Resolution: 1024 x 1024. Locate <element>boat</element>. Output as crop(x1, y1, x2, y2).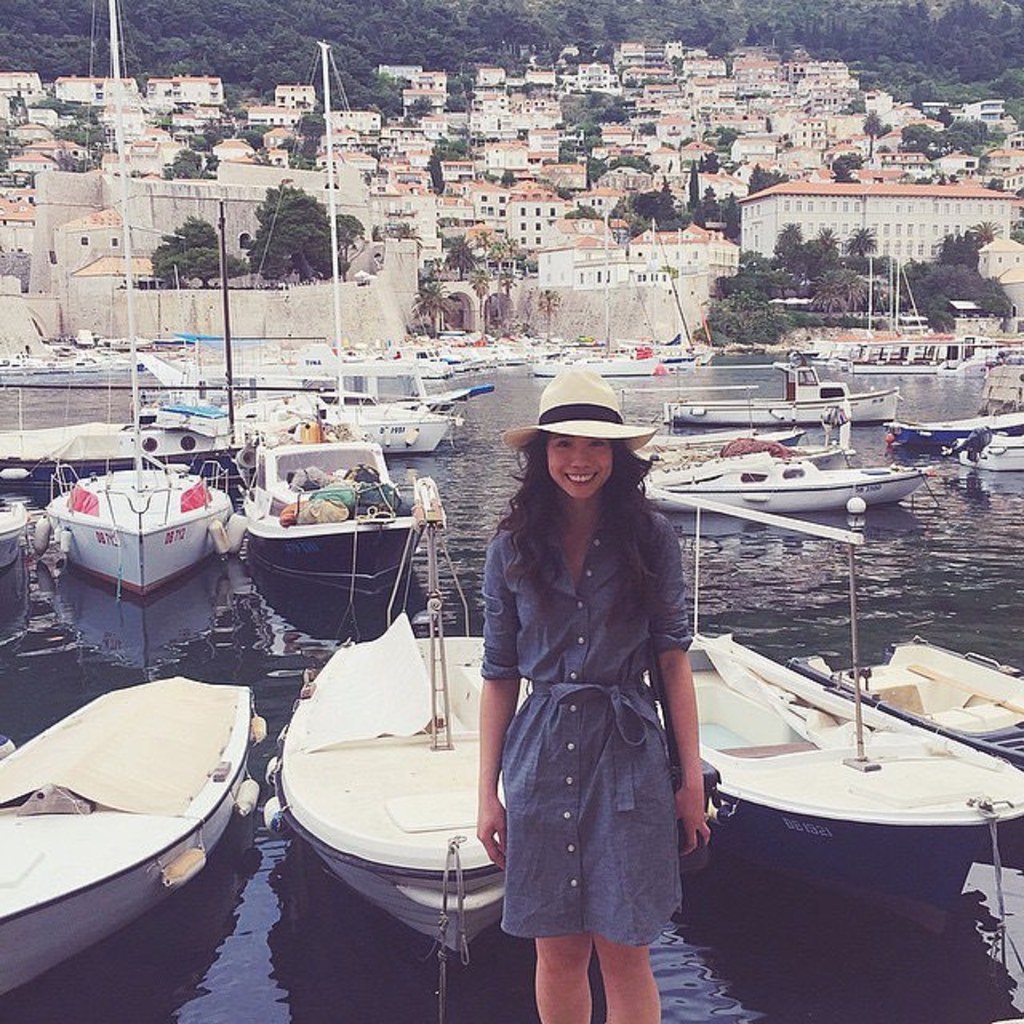
crop(0, 494, 50, 602).
